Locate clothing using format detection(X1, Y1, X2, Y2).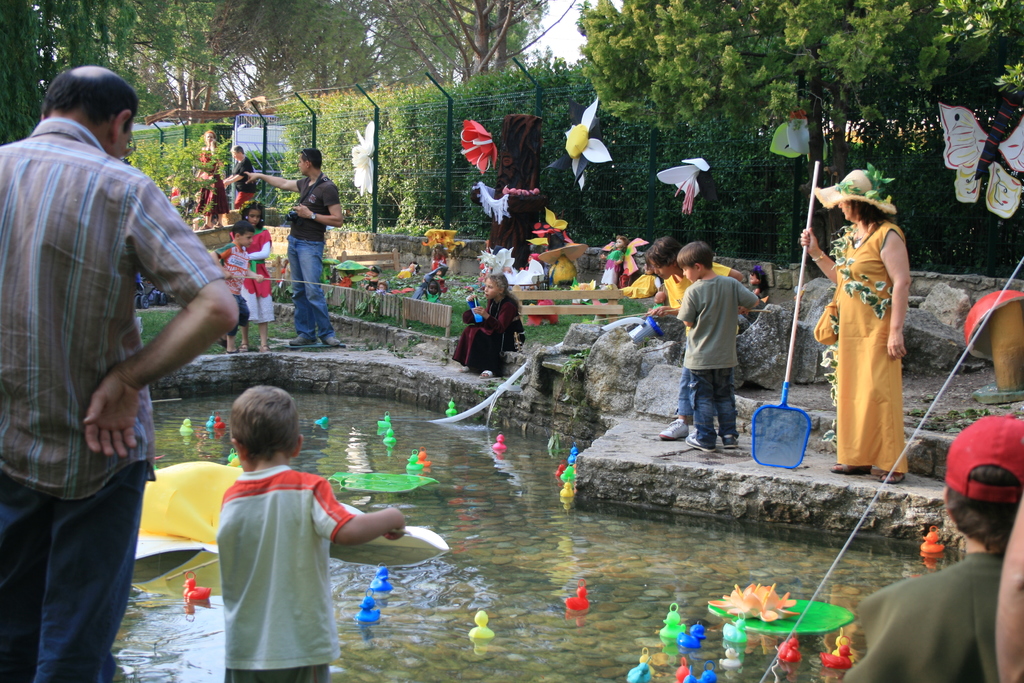
detection(236, 154, 259, 211).
